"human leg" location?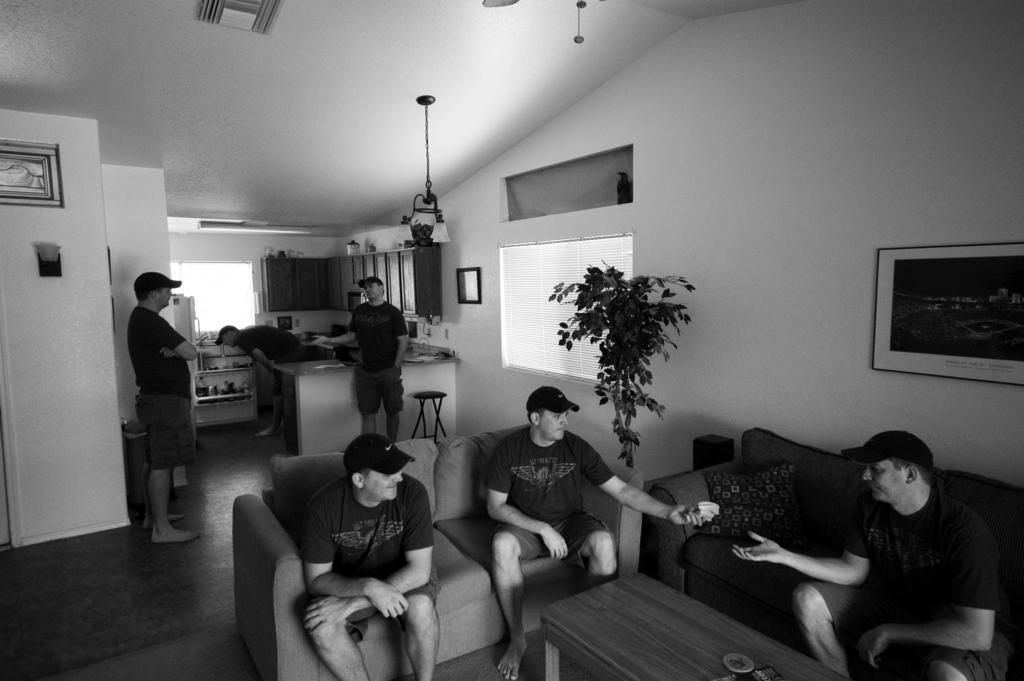
rect(787, 587, 876, 680)
